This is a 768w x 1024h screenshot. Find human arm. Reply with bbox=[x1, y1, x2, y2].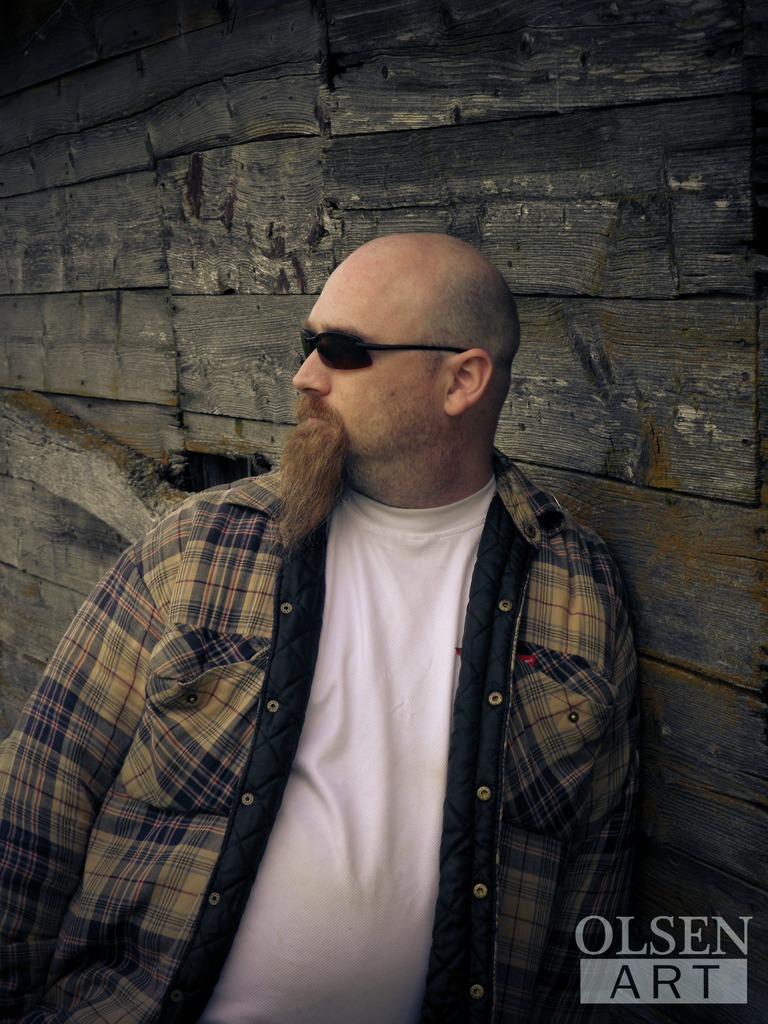
bbox=[495, 512, 625, 1019].
